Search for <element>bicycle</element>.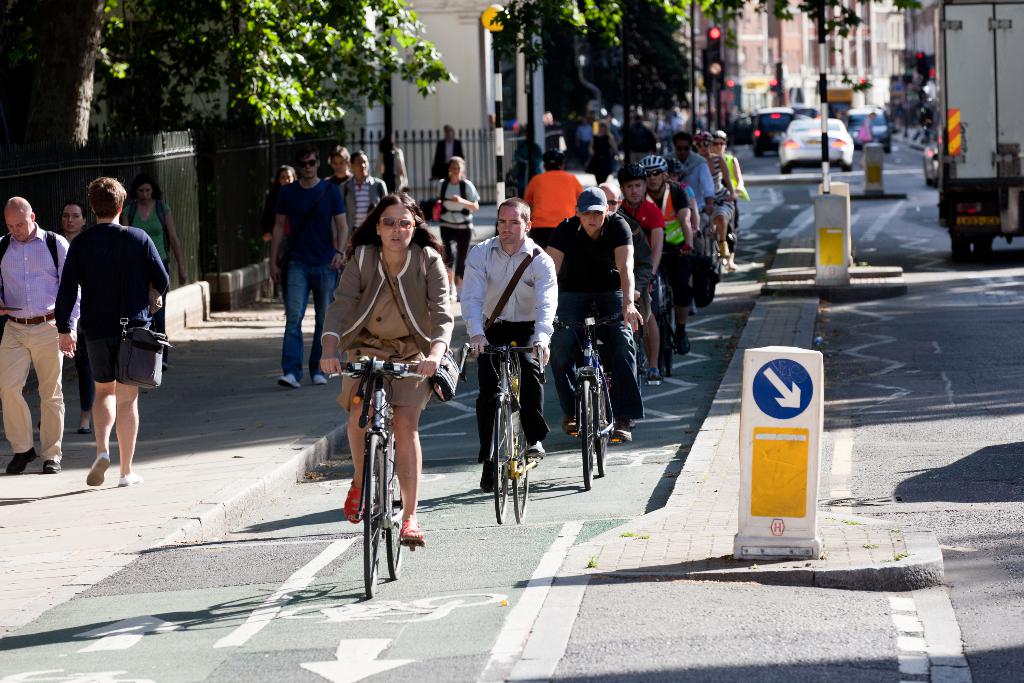
Found at <bbox>632, 268, 656, 400</bbox>.
